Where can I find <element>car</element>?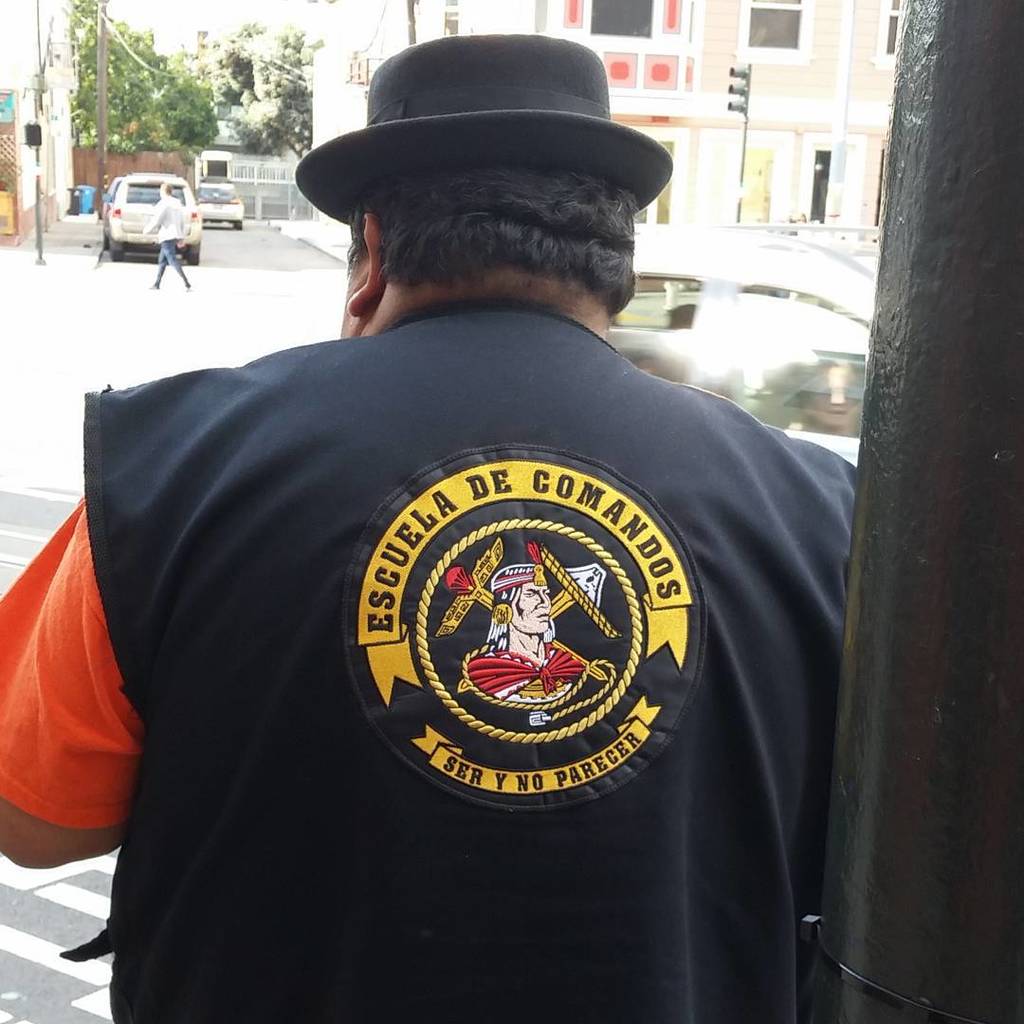
You can find it at [x1=99, y1=177, x2=127, y2=243].
